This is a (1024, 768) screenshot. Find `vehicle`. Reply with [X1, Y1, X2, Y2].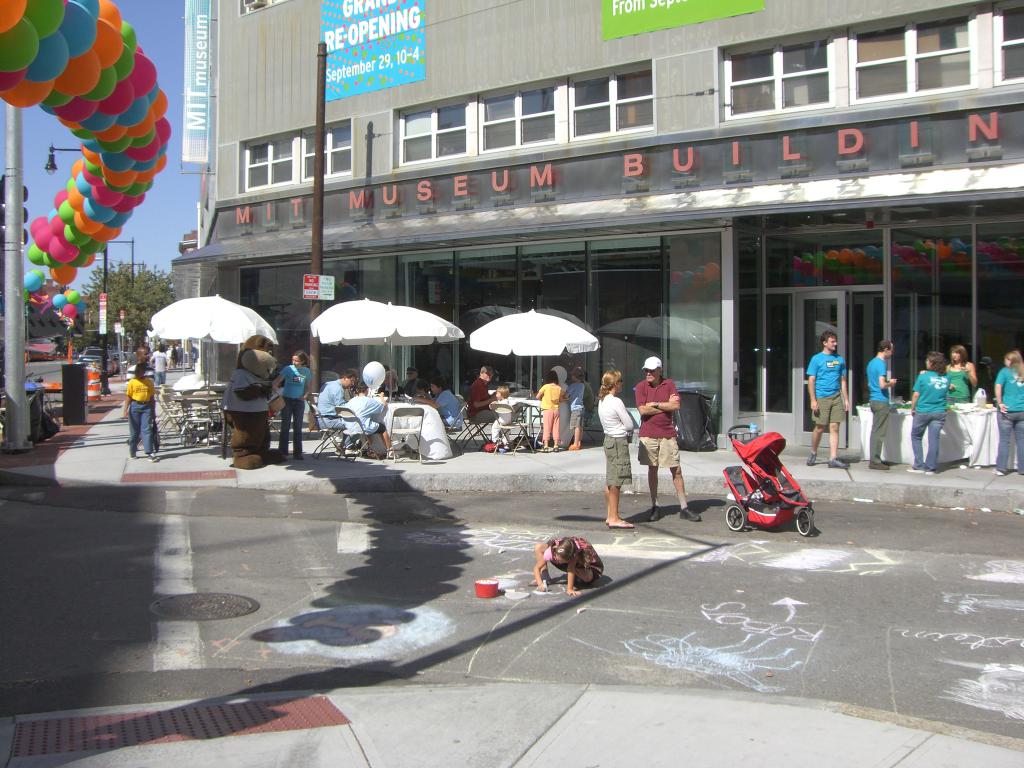
[76, 353, 102, 377].
